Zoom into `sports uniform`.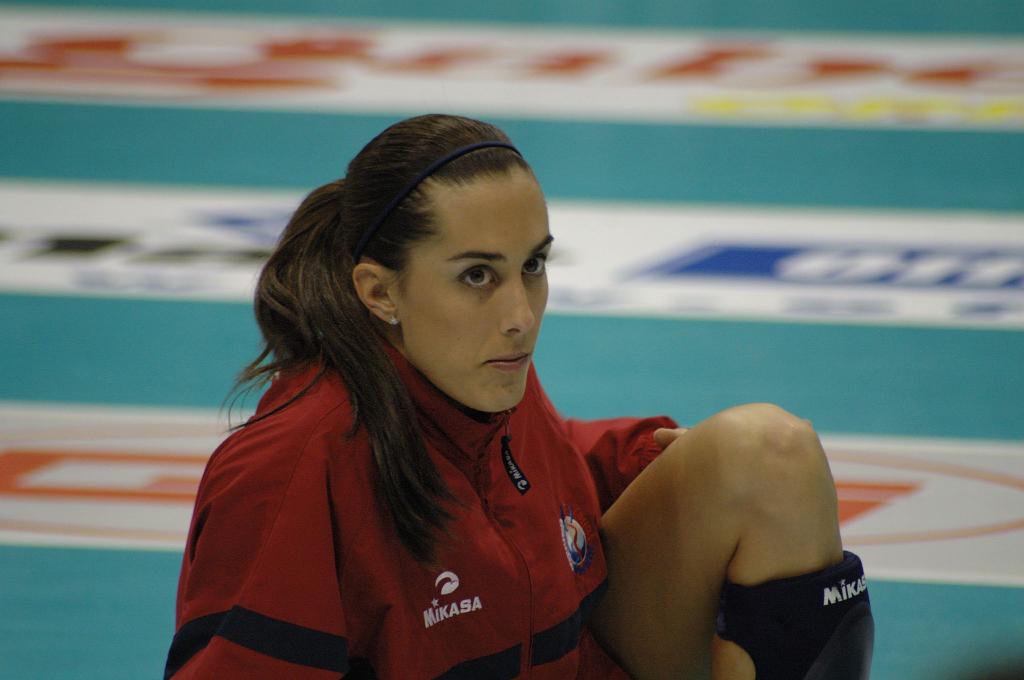
Zoom target: 163 336 872 679.
